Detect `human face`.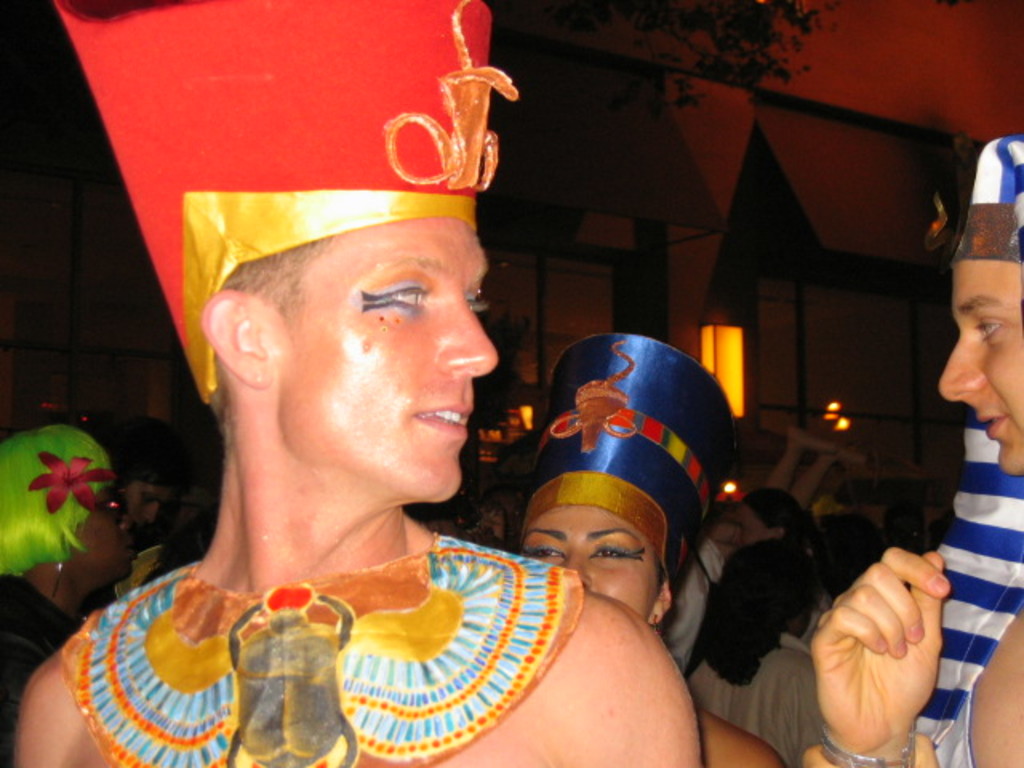
Detected at x1=934 y1=261 x2=1022 y2=472.
